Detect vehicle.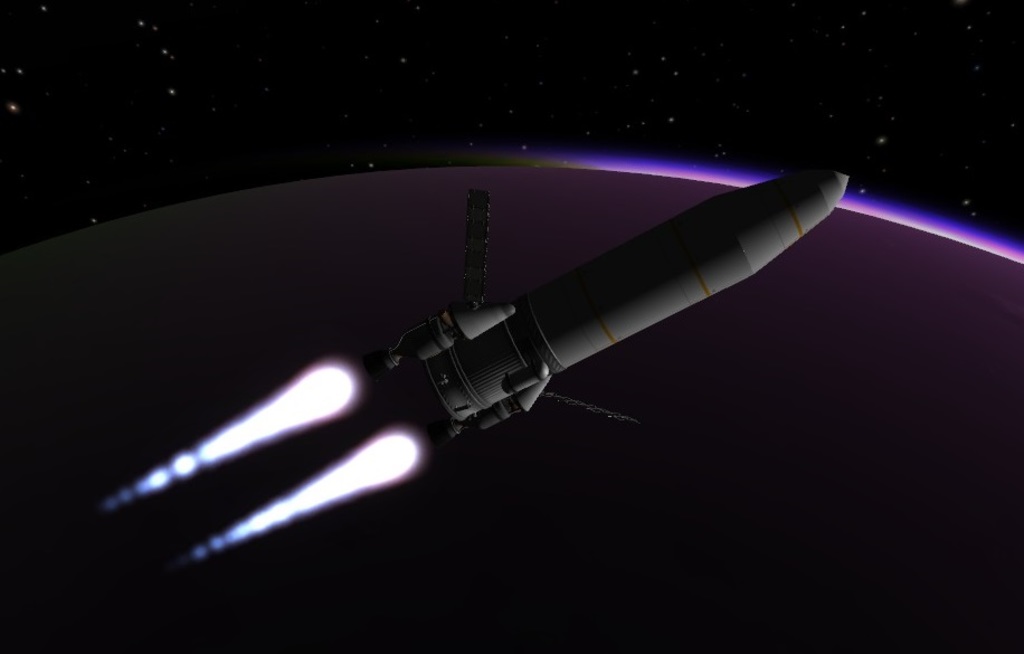
Detected at {"x1": 76, "y1": 148, "x2": 880, "y2": 558}.
